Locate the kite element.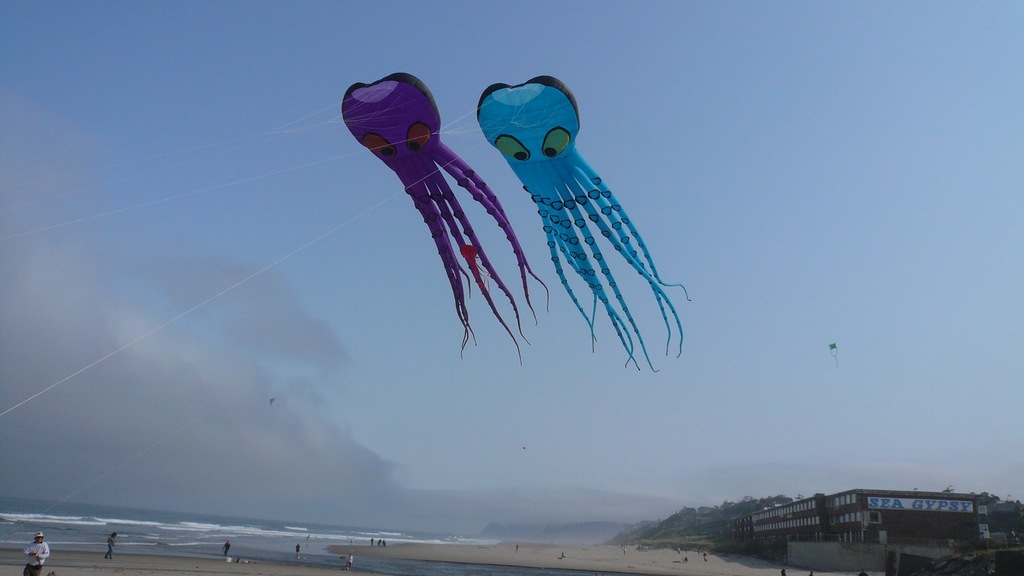
Element bbox: 472,71,698,372.
